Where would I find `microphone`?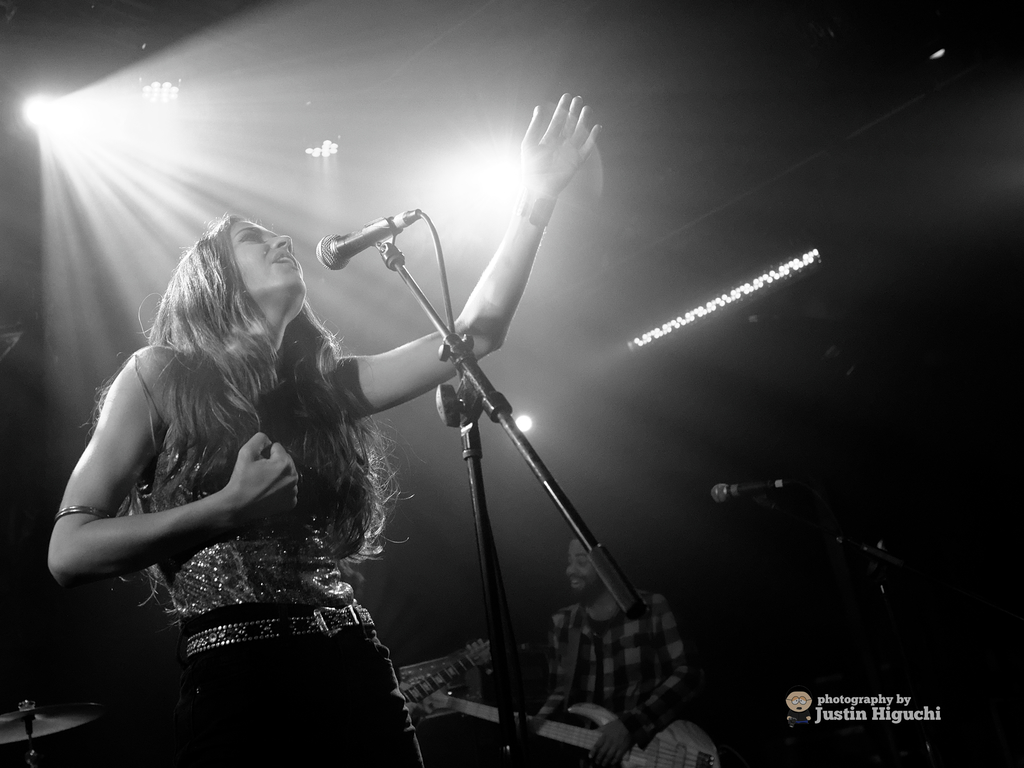
At <region>300, 204, 413, 278</region>.
